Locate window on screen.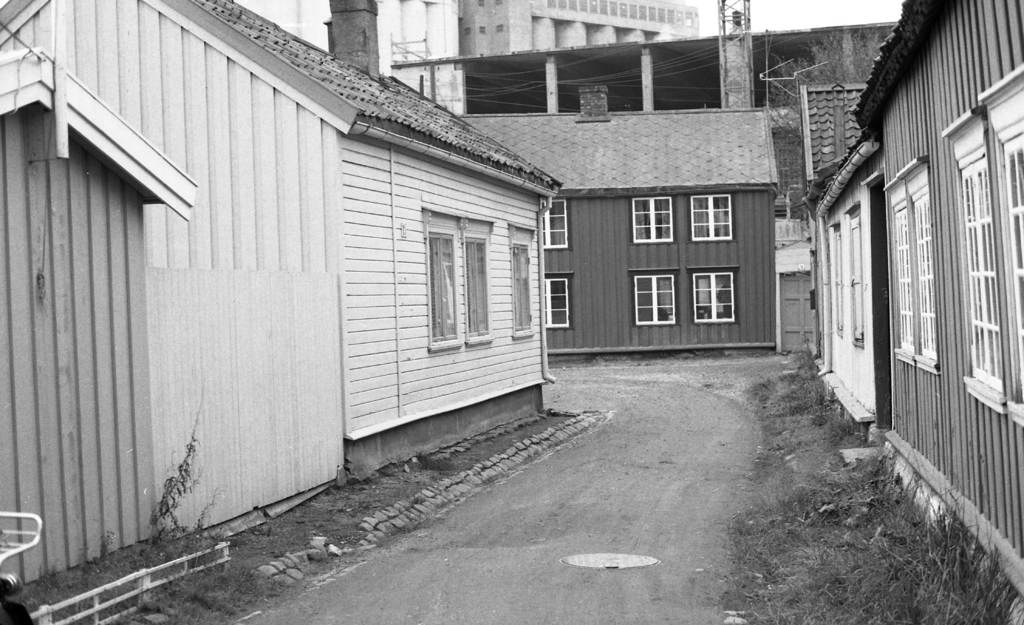
On screen at crop(628, 199, 676, 245).
